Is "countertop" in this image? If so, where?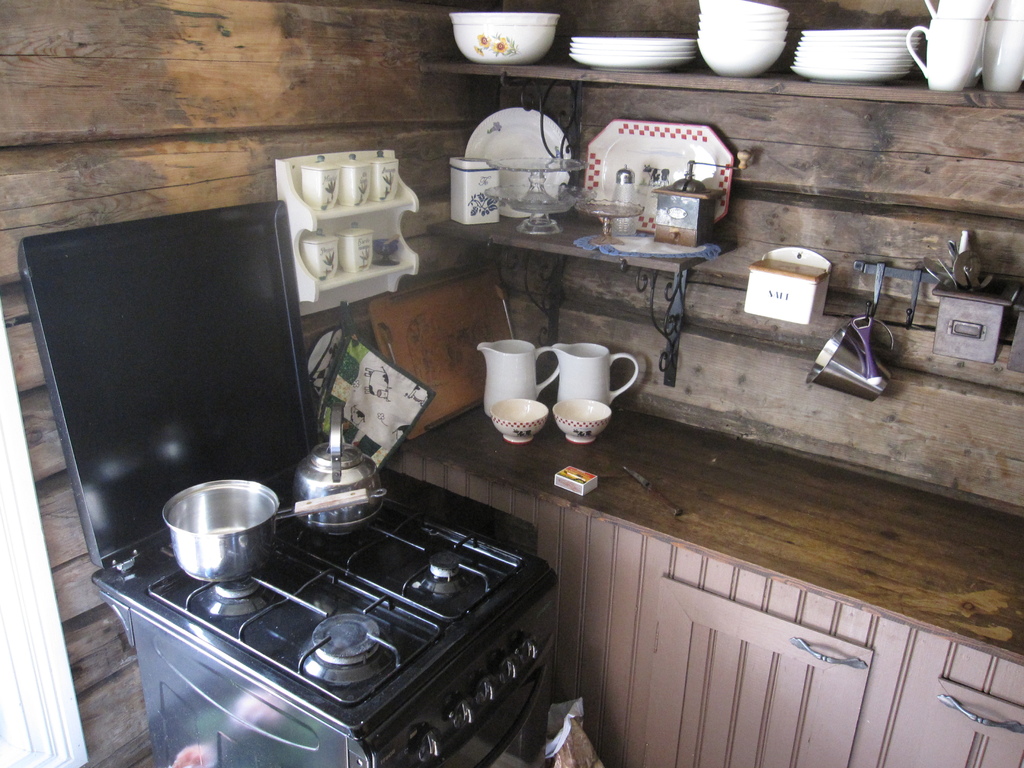
Yes, at <region>380, 370, 1023, 767</region>.
